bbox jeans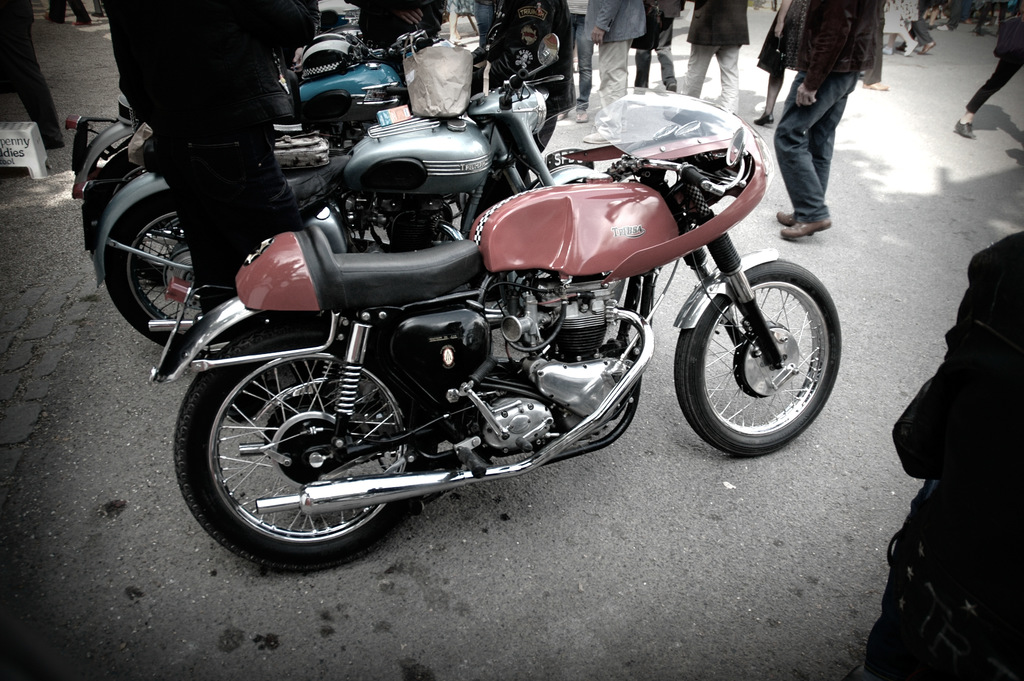
774,75,861,225
